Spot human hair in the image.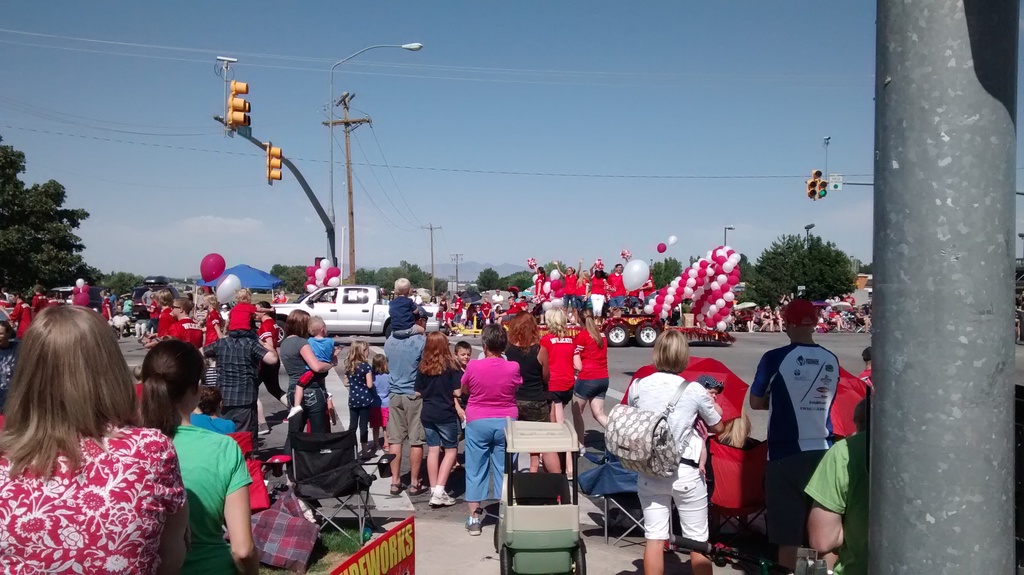
human hair found at (480, 323, 509, 357).
